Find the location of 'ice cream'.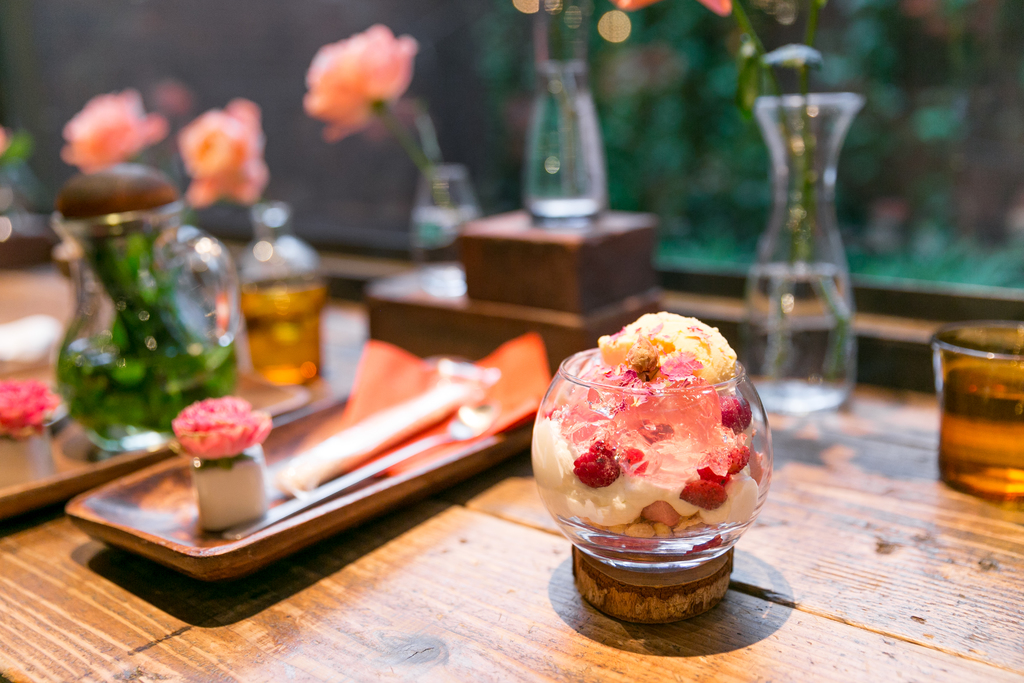
Location: bbox=[538, 309, 770, 619].
